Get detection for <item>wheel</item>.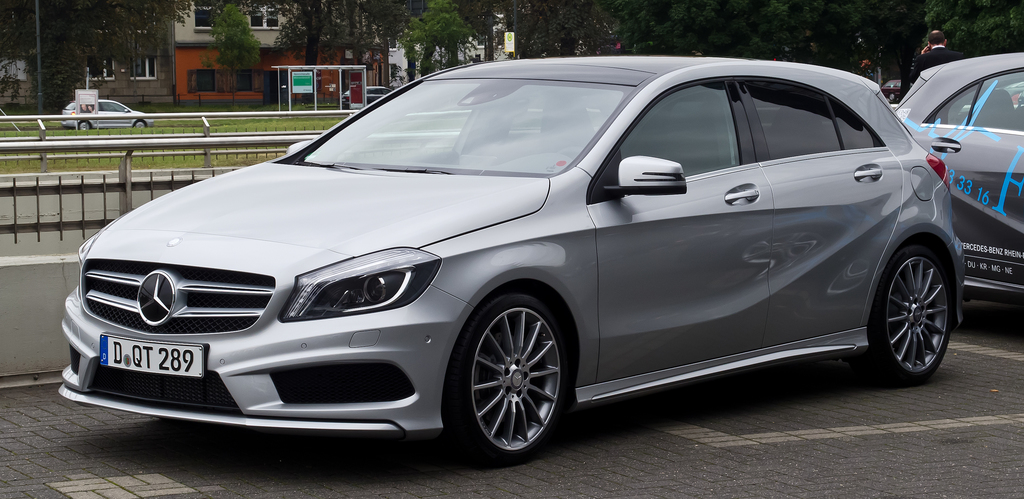
Detection: (left=441, top=295, right=566, bottom=468).
